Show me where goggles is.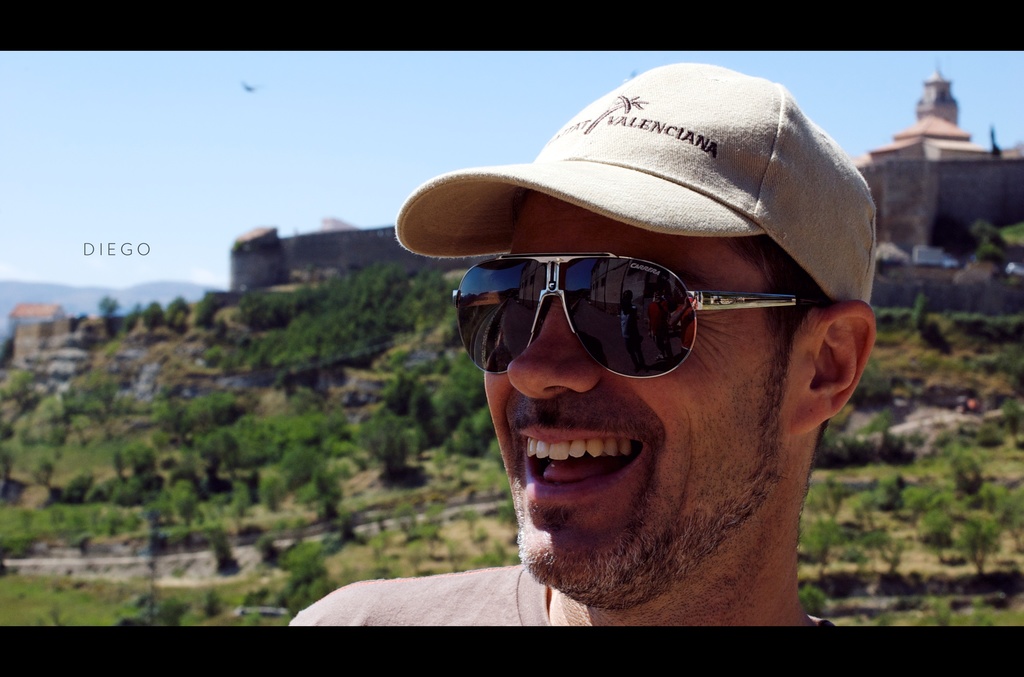
goggles is at l=458, t=261, r=842, b=382.
